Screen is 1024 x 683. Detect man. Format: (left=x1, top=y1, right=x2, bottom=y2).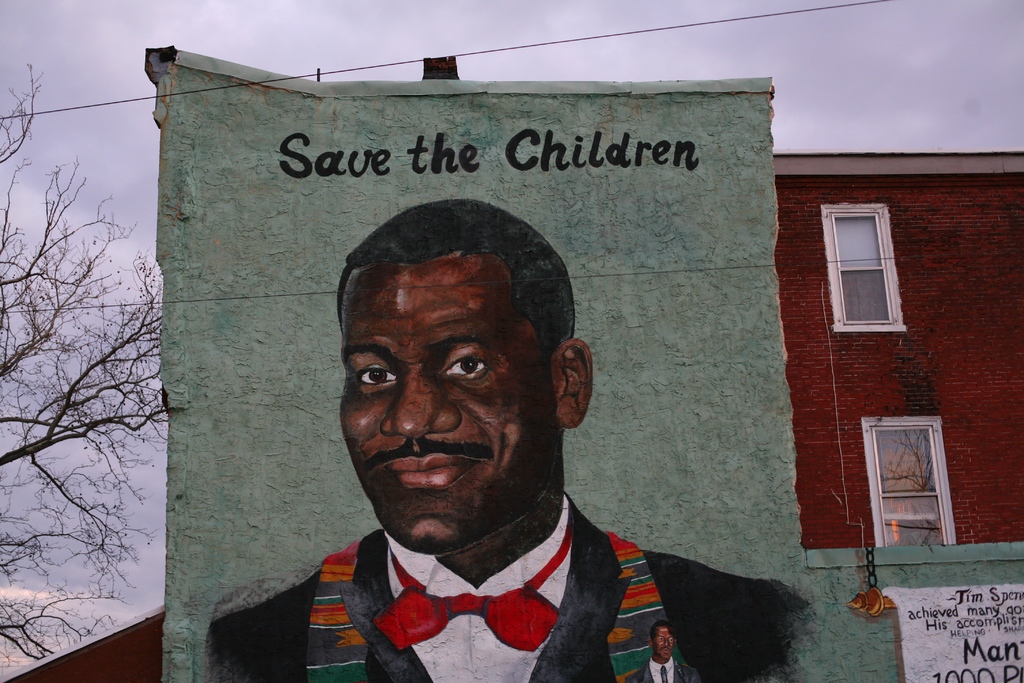
(left=204, top=202, right=815, bottom=682).
